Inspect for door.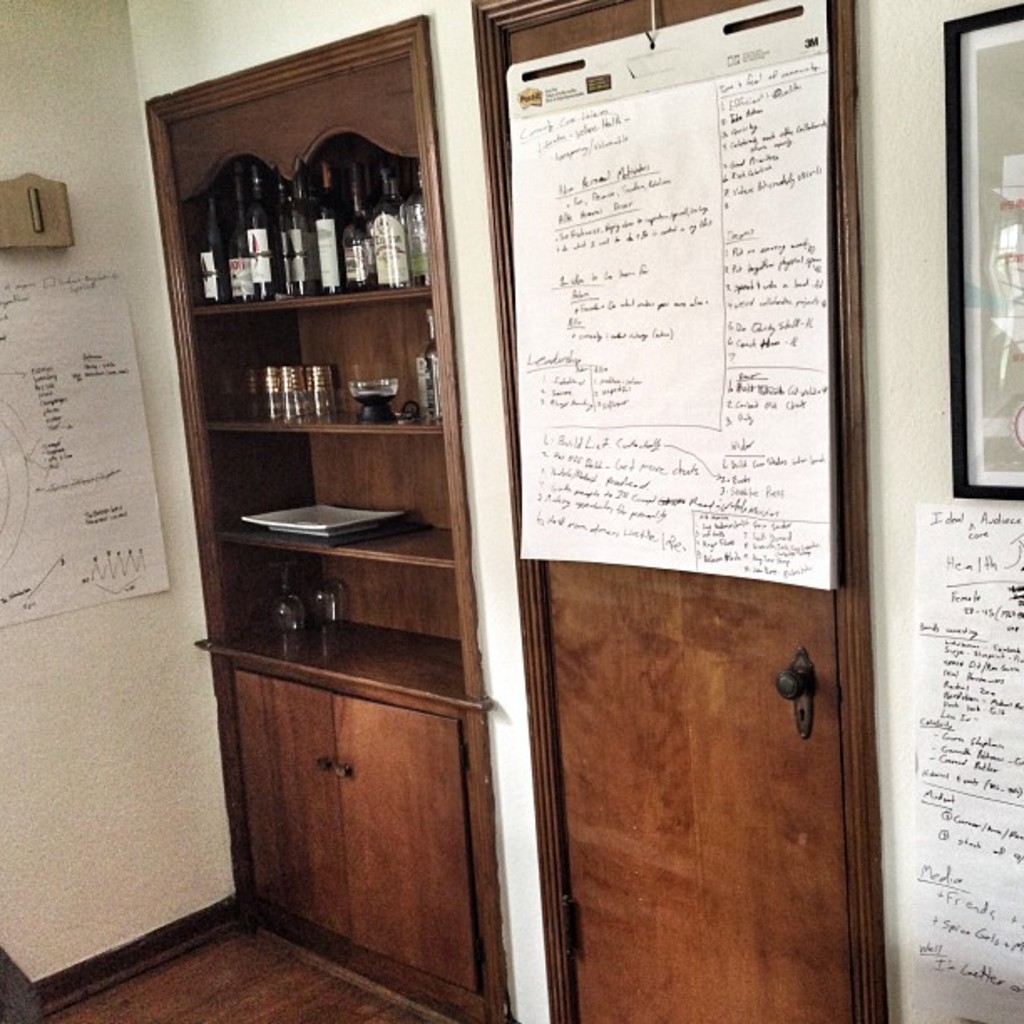
Inspection: <region>495, 15, 890, 962</region>.
